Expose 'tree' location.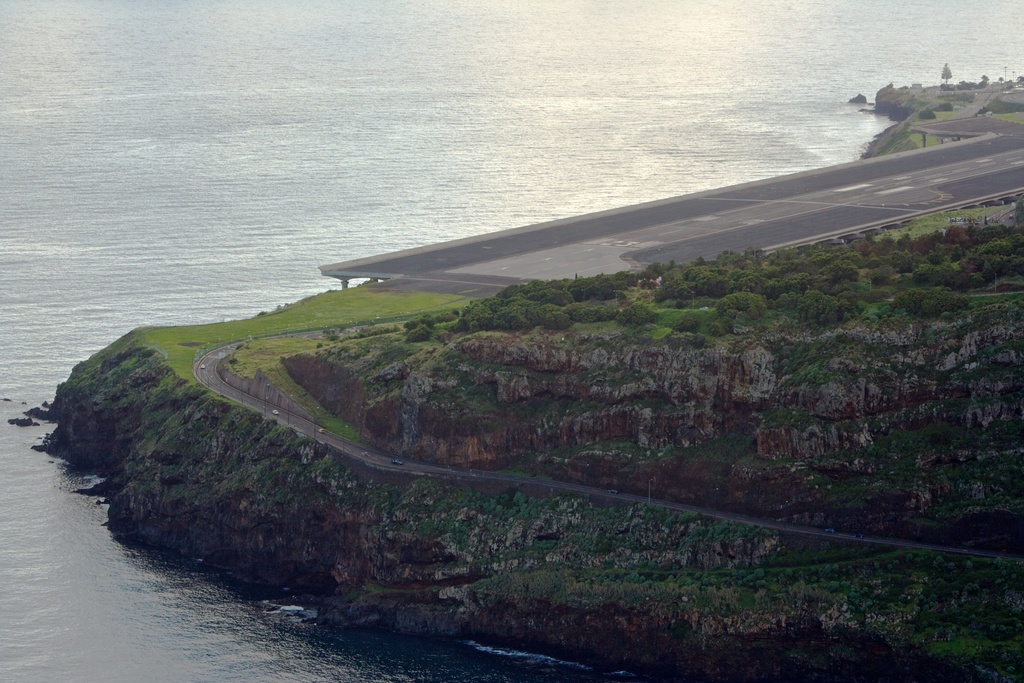
Exposed at <box>794,290,849,325</box>.
